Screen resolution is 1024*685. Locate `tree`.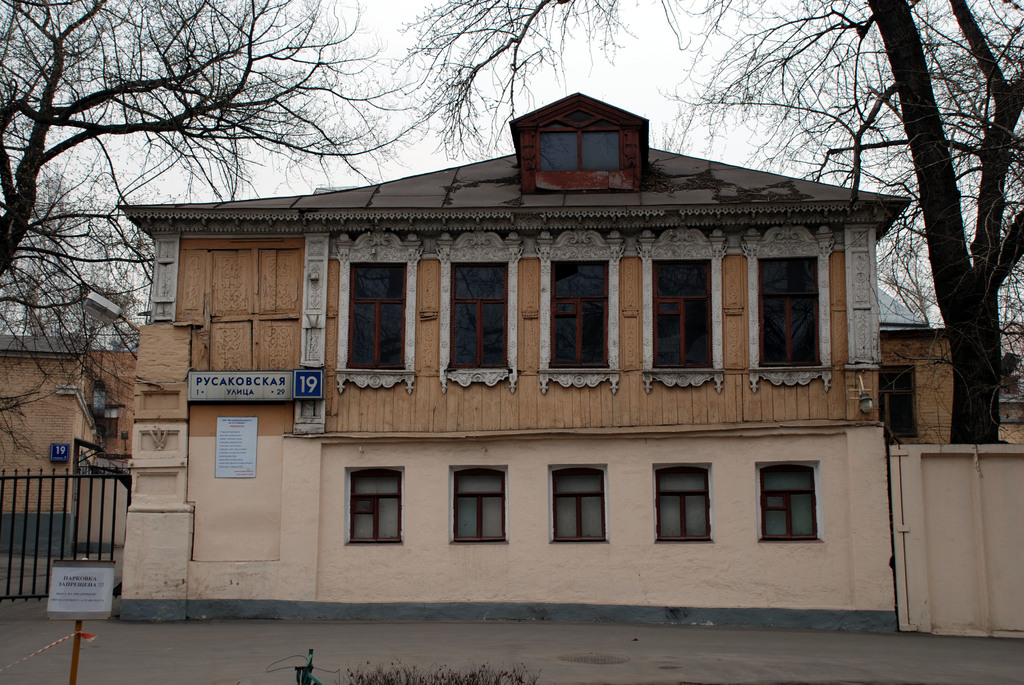
{"x1": 388, "y1": 0, "x2": 1023, "y2": 439}.
